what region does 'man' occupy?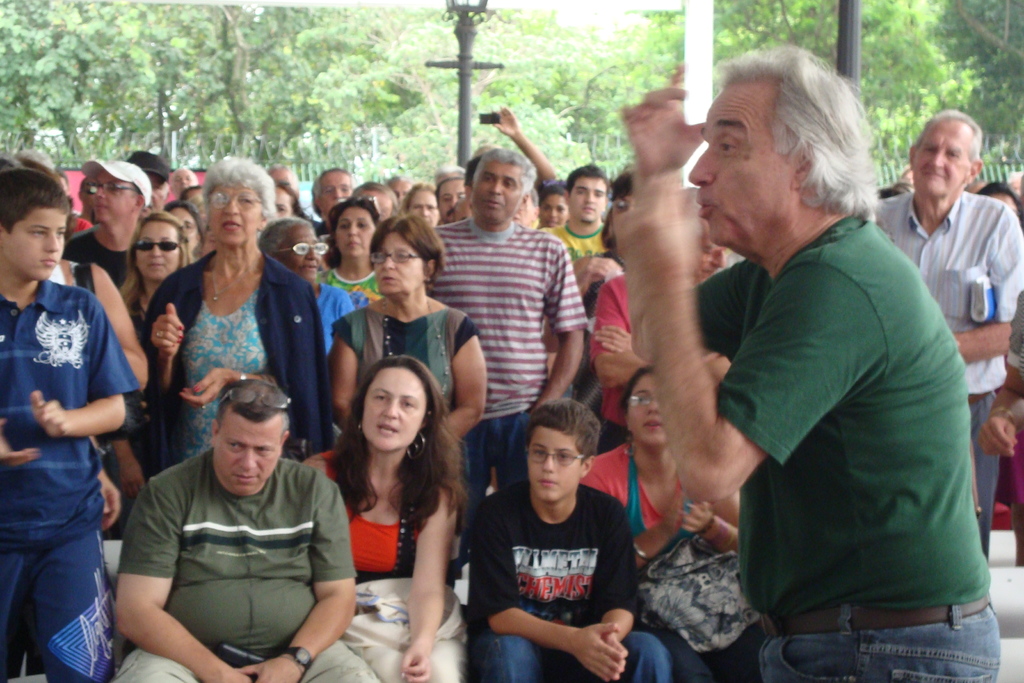
l=308, t=163, r=355, b=234.
